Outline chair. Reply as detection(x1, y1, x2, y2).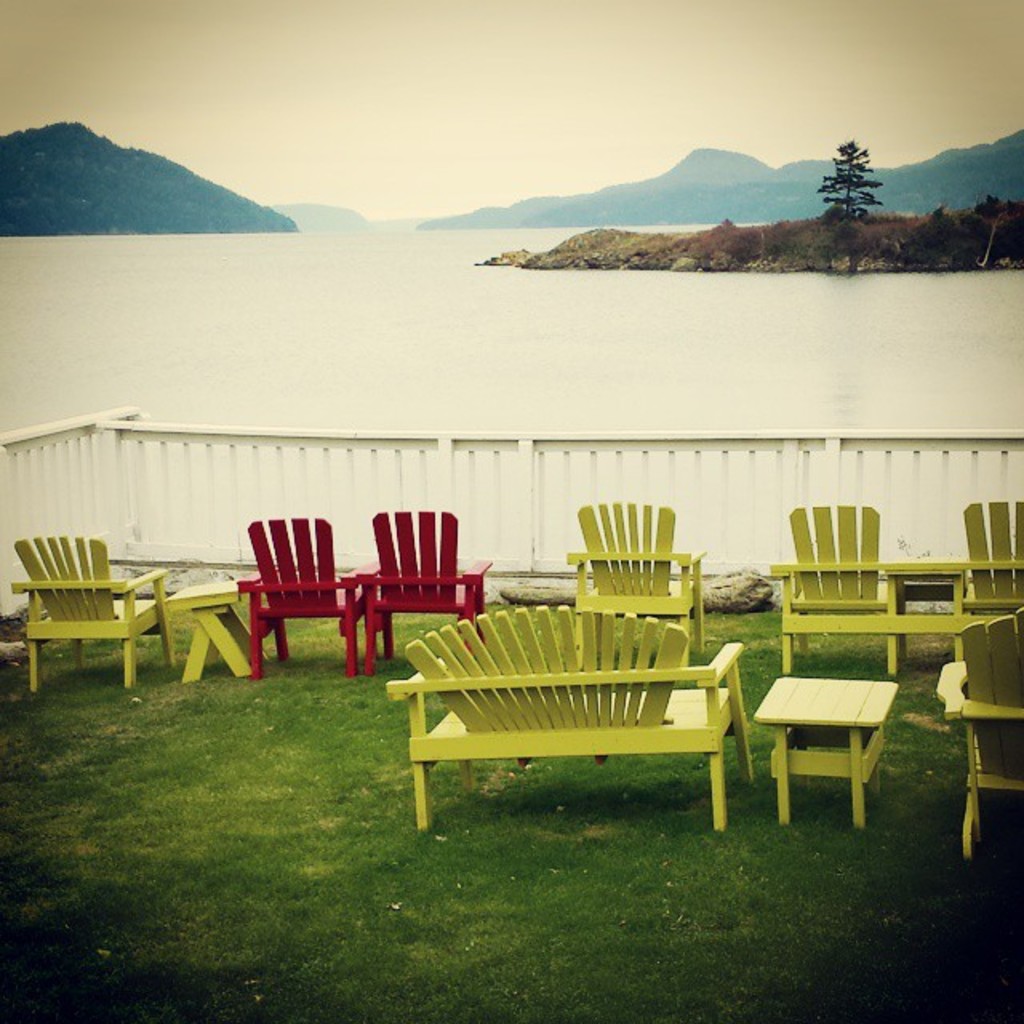
detection(933, 606, 1022, 843).
